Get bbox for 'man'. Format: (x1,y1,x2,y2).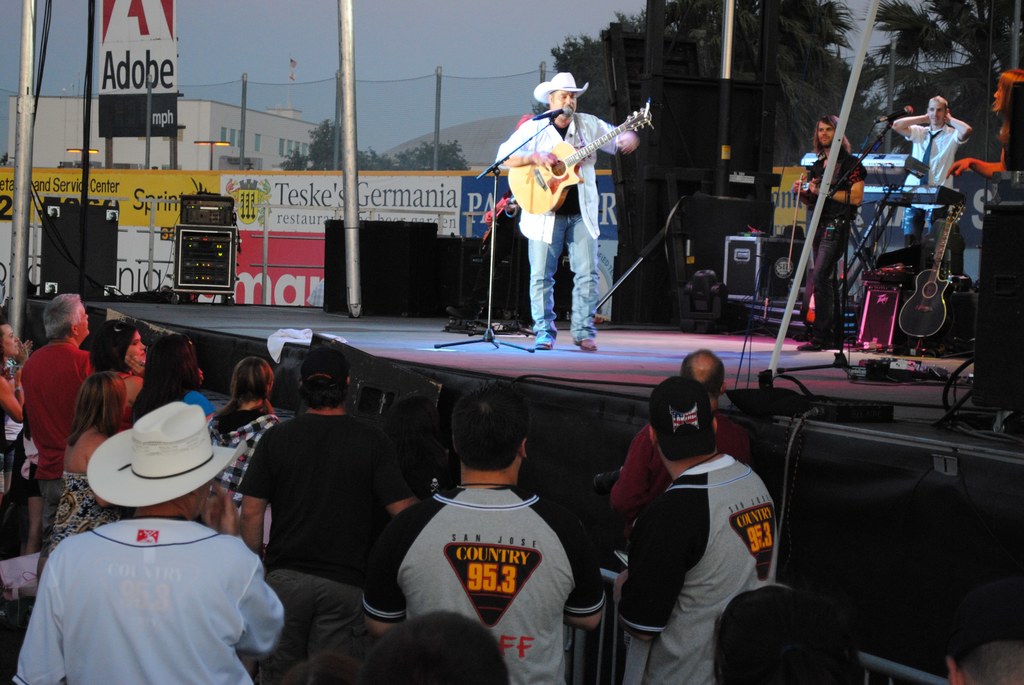
(14,294,100,559).
